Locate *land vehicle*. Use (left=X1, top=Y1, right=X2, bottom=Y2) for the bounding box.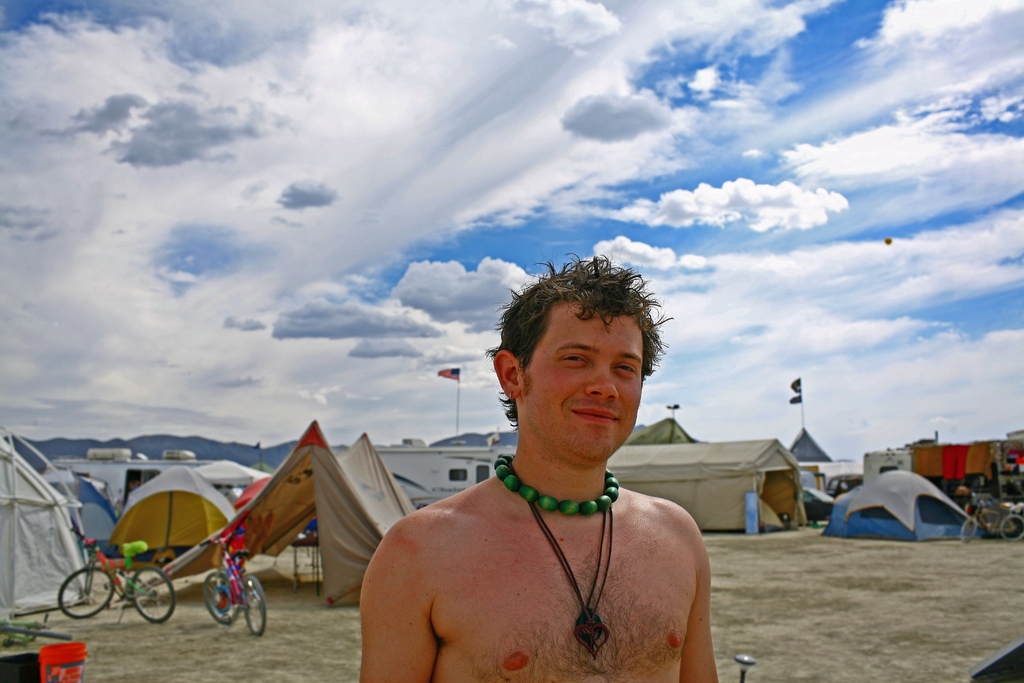
(left=202, top=530, right=264, bottom=638).
